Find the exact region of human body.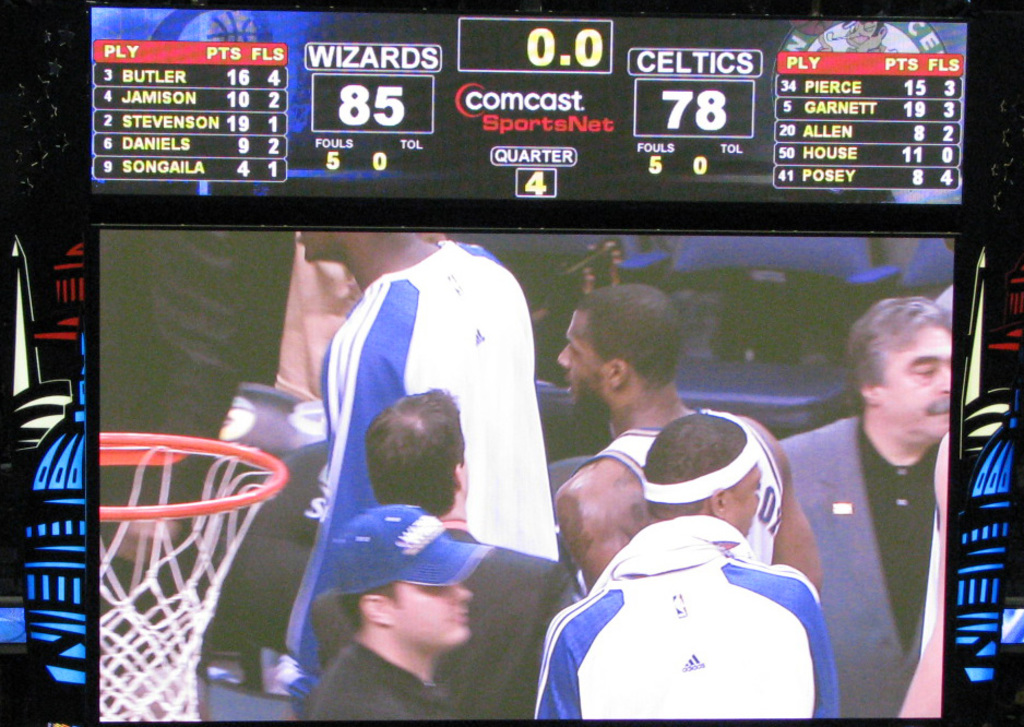
Exact region: select_region(297, 499, 500, 726).
